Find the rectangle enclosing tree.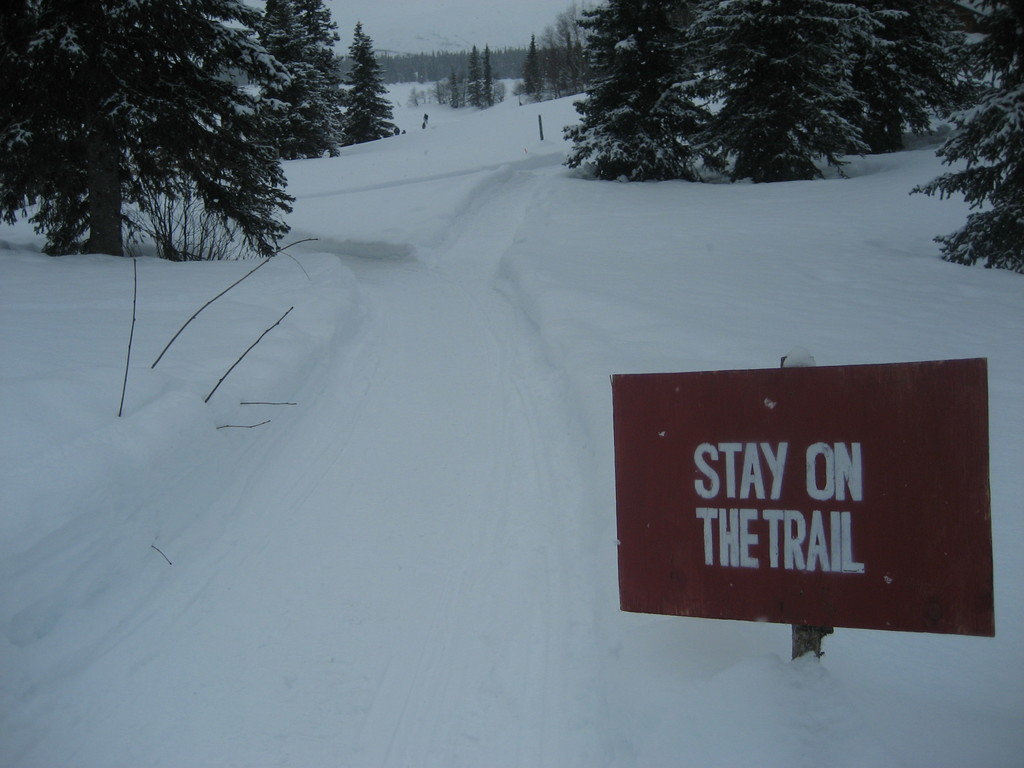
x1=335, y1=21, x2=399, y2=145.
